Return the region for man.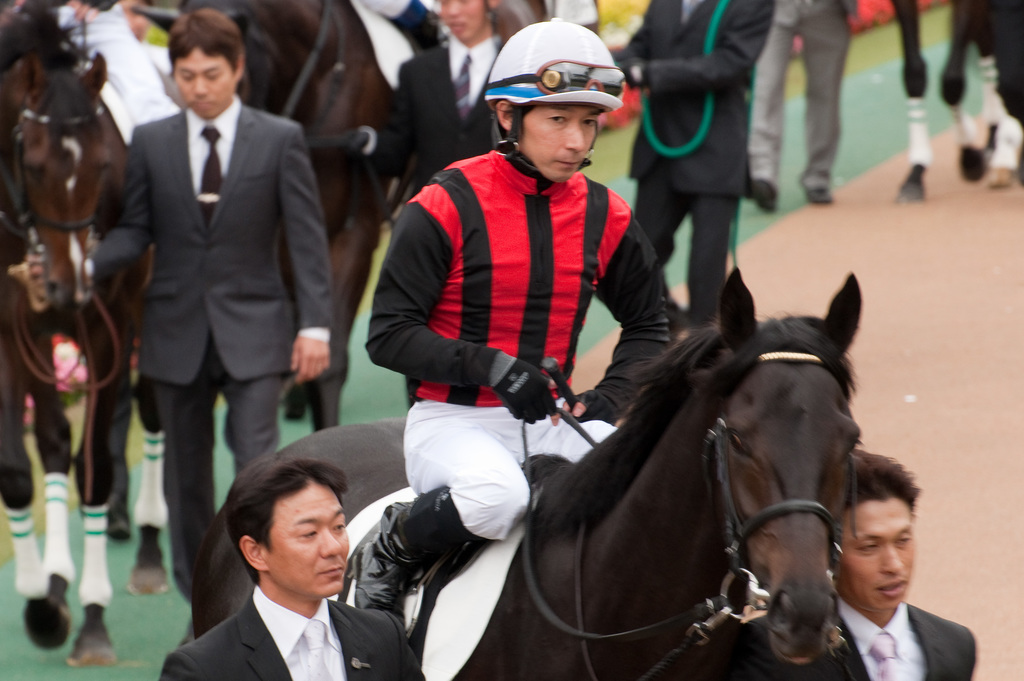
bbox=(353, 0, 514, 177).
